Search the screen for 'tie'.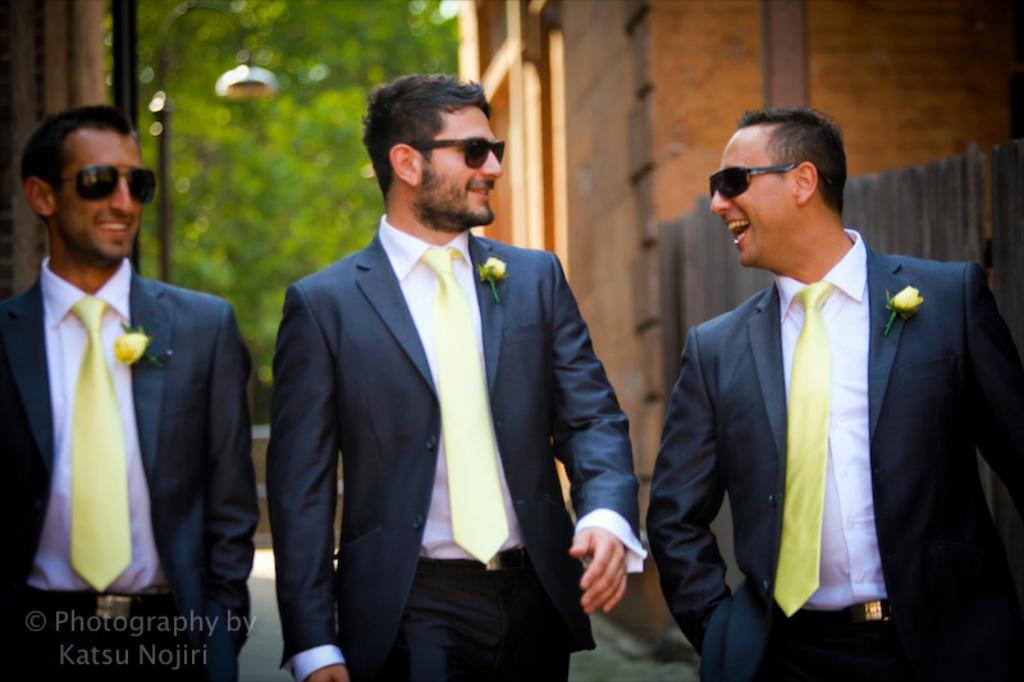
Found at x1=768, y1=278, x2=838, y2=614.
